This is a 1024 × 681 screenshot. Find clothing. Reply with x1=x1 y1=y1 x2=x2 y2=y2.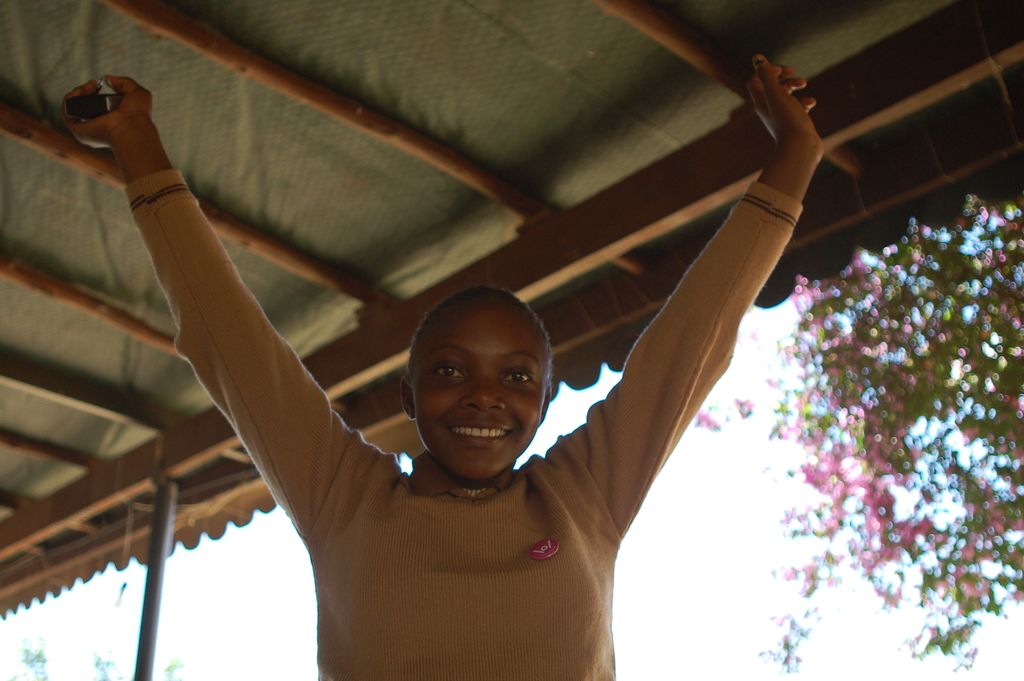
x1=124 y1=167 x2=804 y2=680.
